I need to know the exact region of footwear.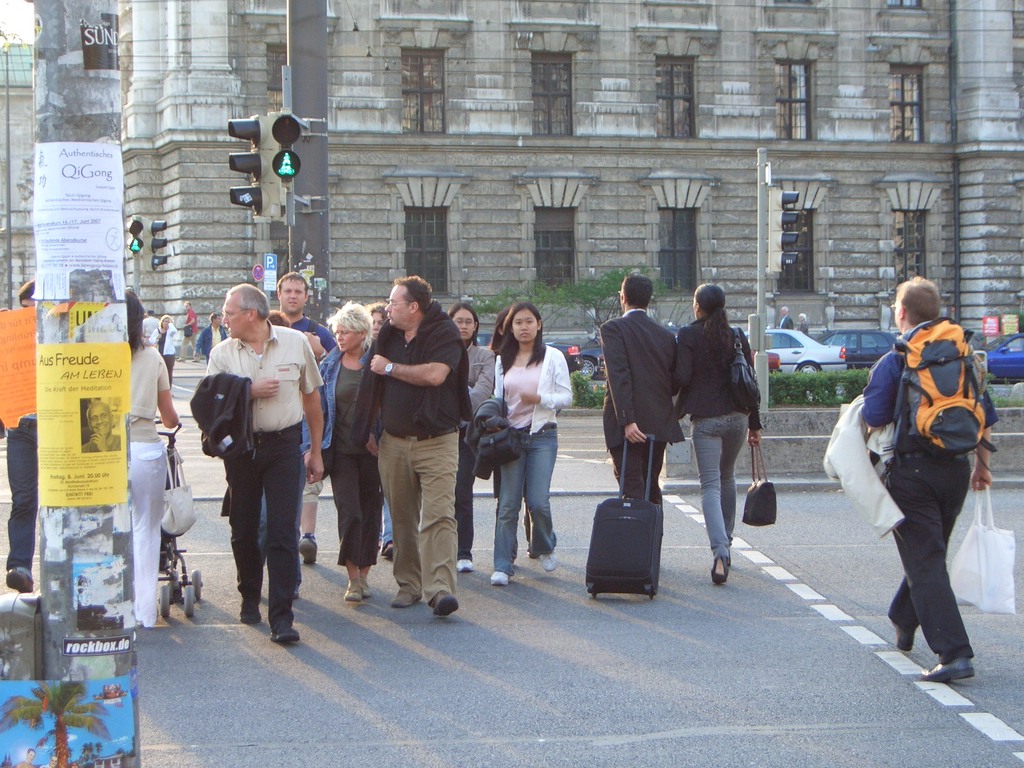
Region: x1=239, y1=610, x2=262, y2=624.
